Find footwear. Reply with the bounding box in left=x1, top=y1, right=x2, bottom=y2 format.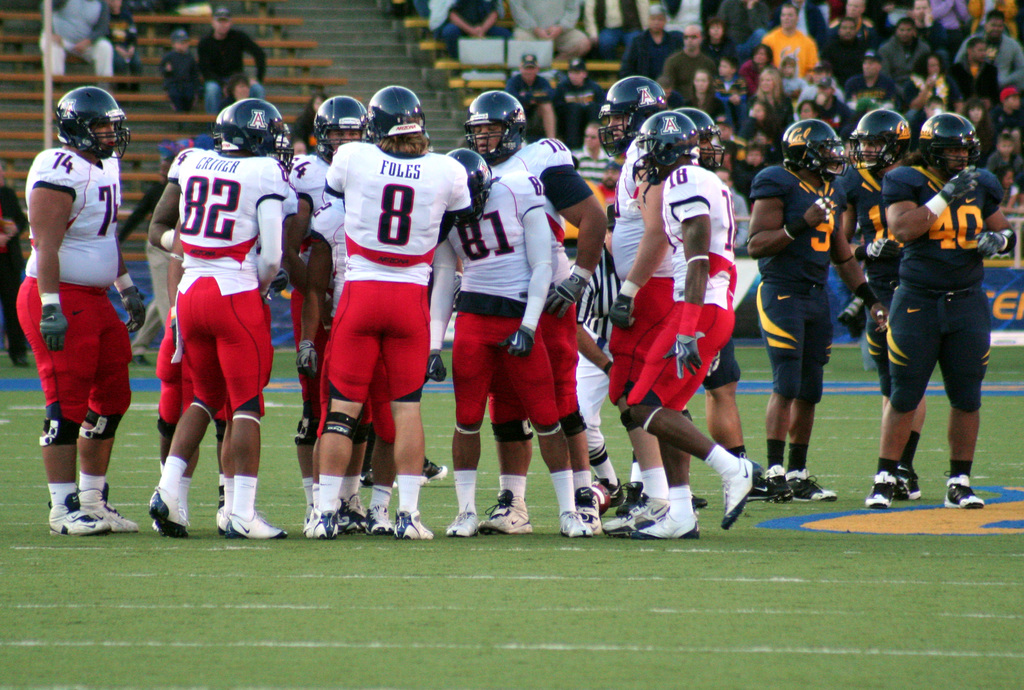
left=450, top=506, right=479, bottom=538.
